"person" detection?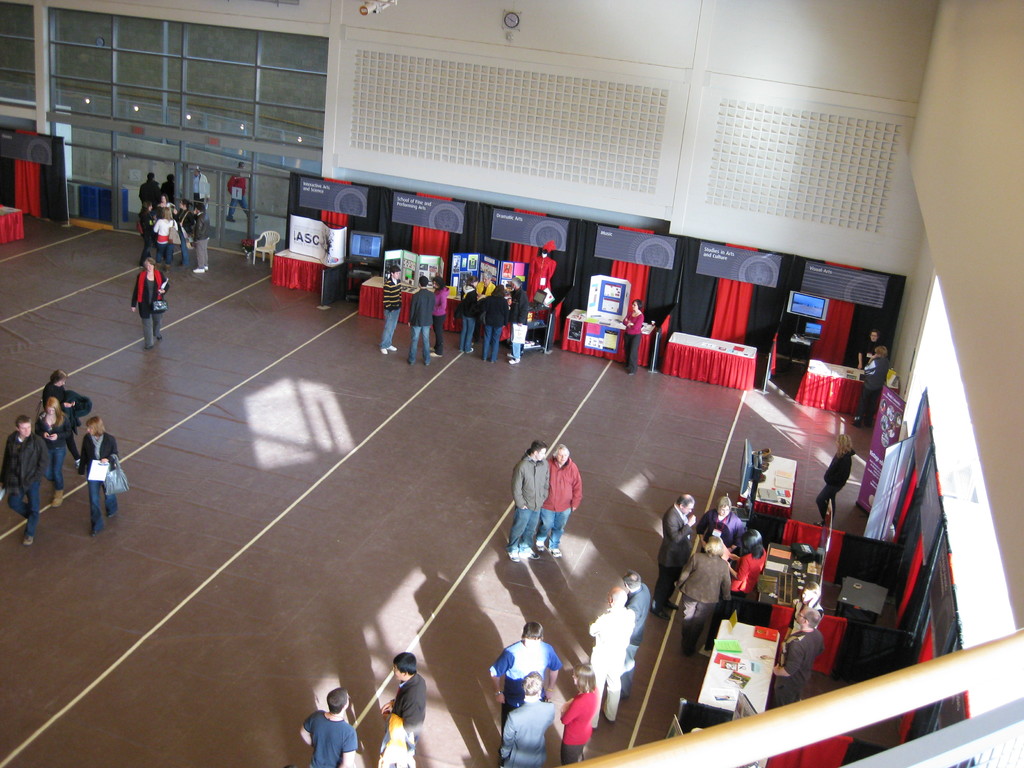
{"x1": 563, "y1": 663, "x2": 598, "y2": 765}
